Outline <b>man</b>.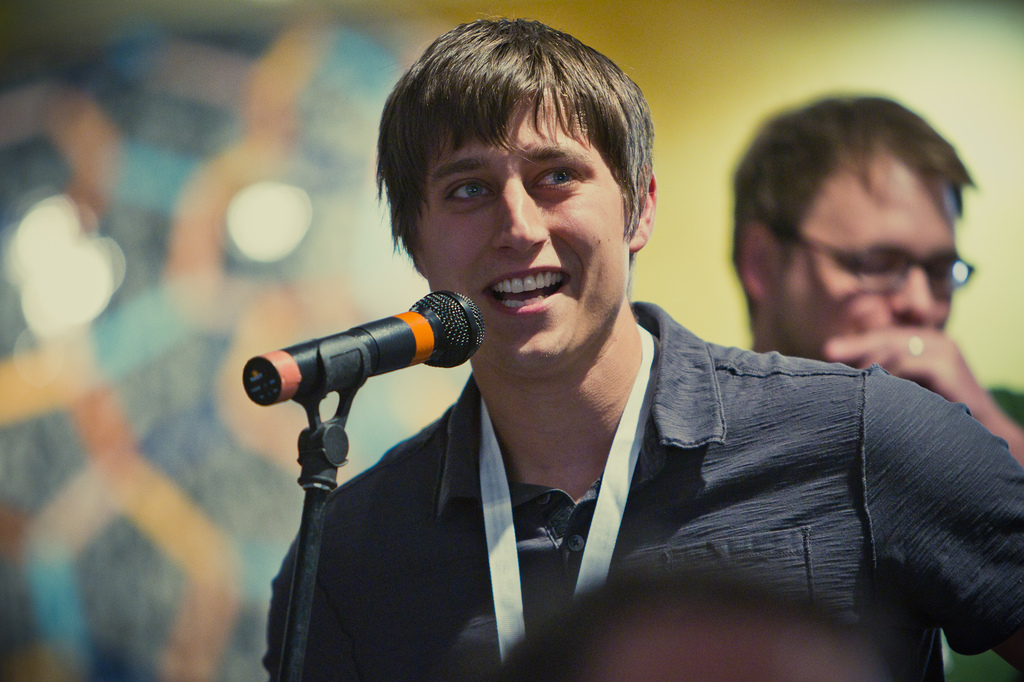
Outline: l=728, t=95, r=1023, b=681.
